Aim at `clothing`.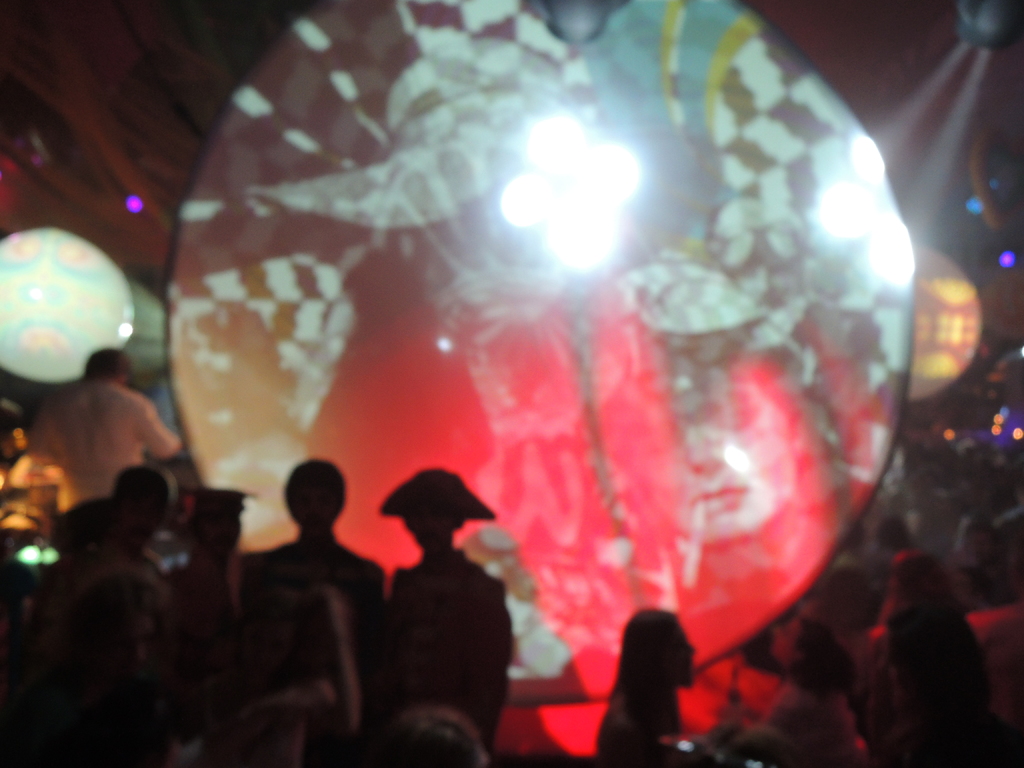
Aimed at left=385, top=548, right=513, bottom=744.
